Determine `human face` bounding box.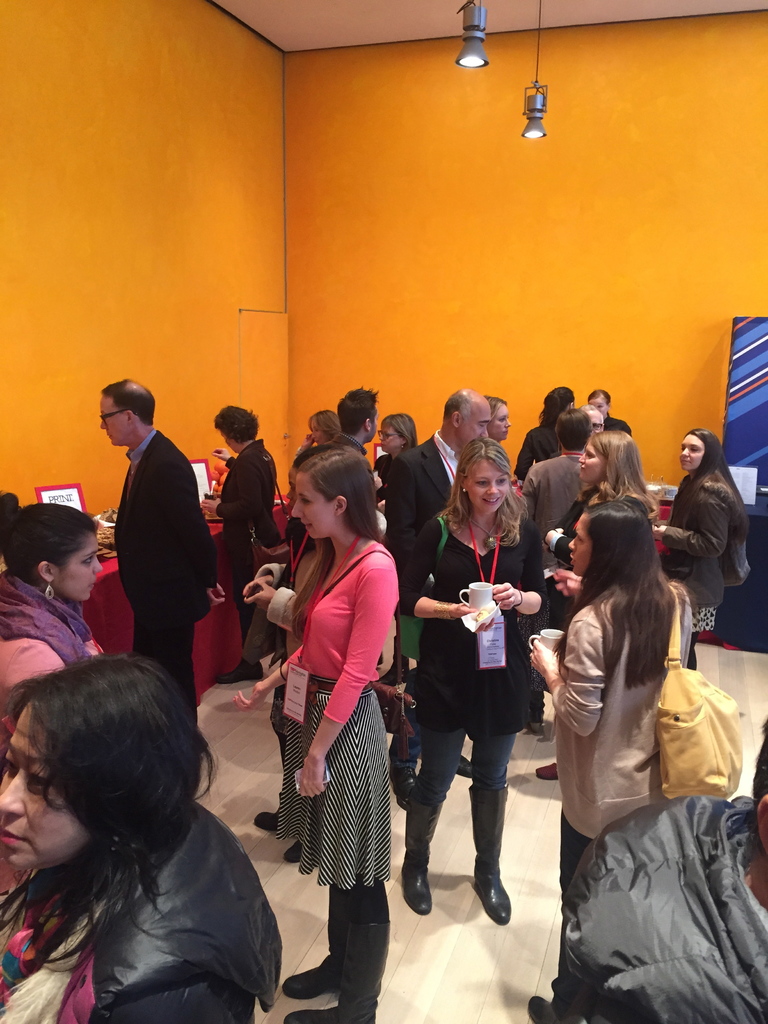
Determined: 576,438,605,483.
